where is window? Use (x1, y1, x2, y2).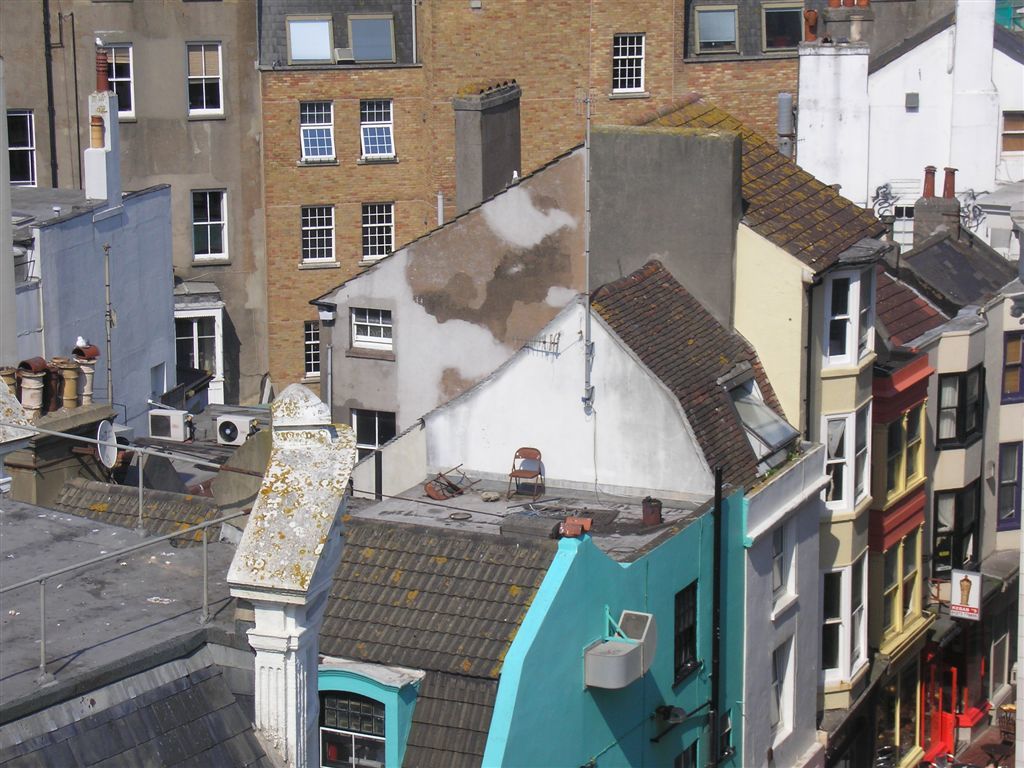
(103, 35, 134, 124).
